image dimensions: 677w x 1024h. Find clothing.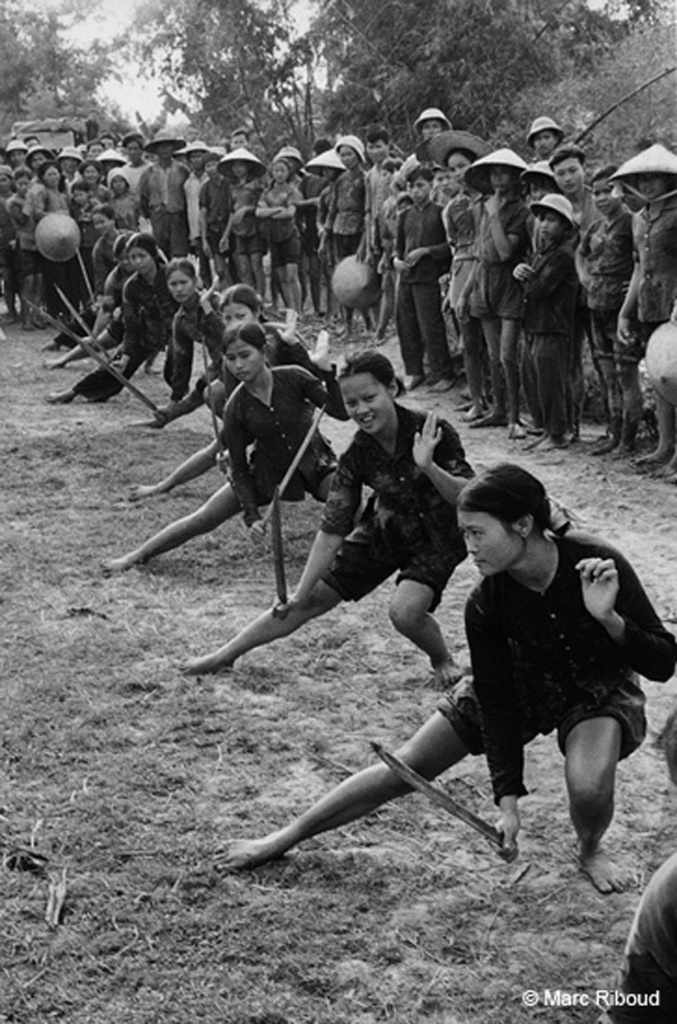
box(357, 160, 415, 287).
